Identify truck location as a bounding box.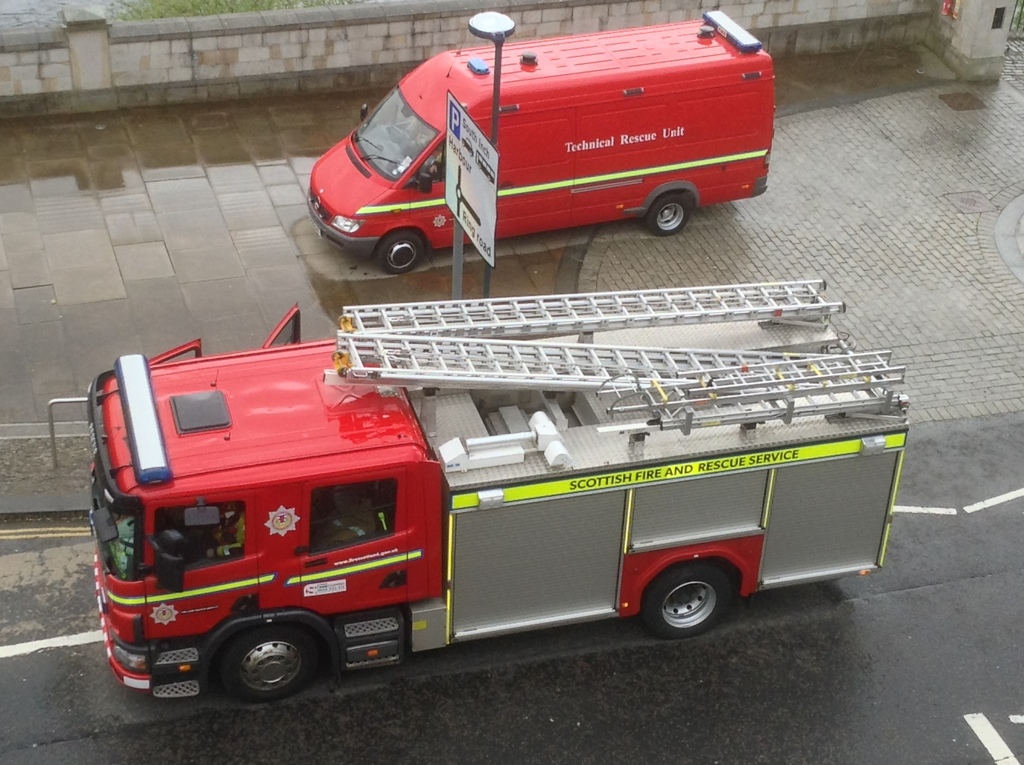
l=60, t=264, r=969, b=655.
